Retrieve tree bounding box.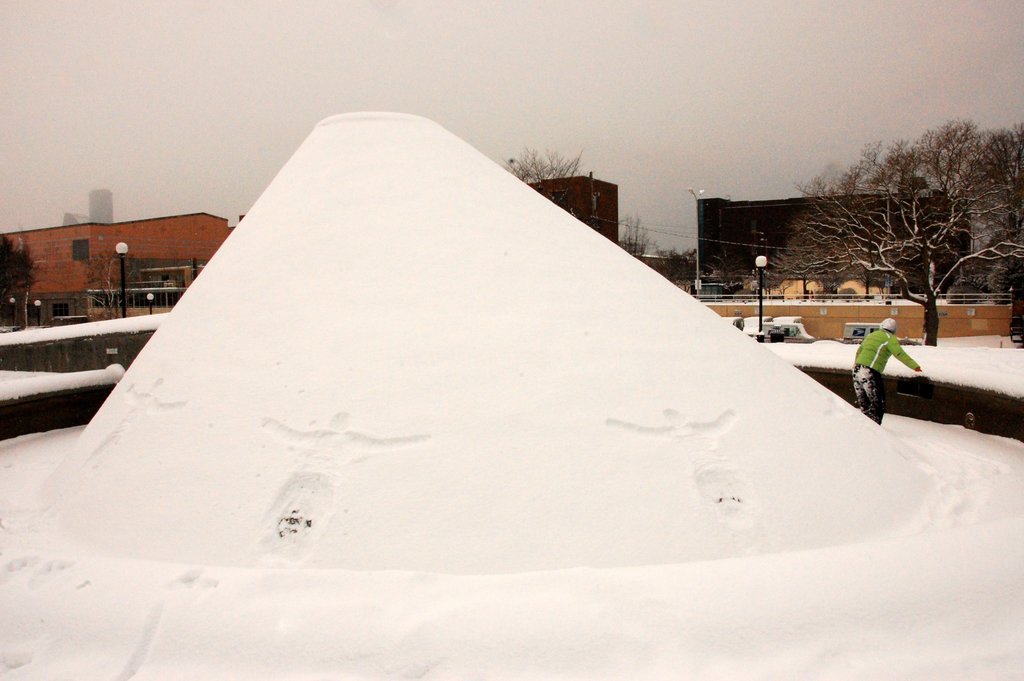
Bounding box: x1=79, y1=247, x2=140, y2=311.
